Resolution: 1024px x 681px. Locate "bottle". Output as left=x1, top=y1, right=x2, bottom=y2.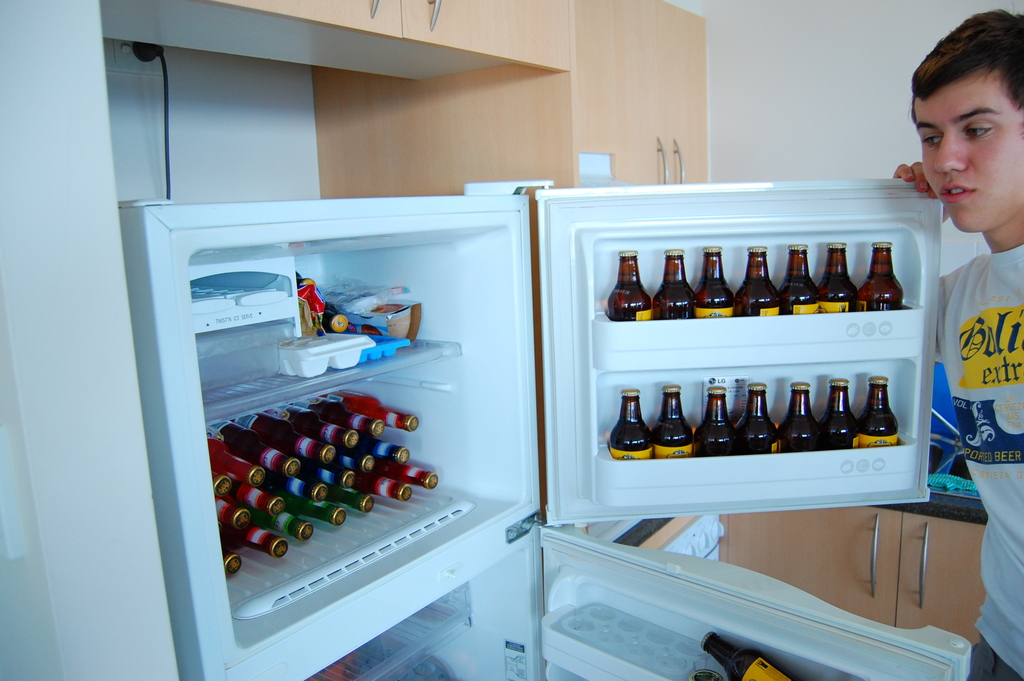
left=778, top=243, right=821, bottom=314.
